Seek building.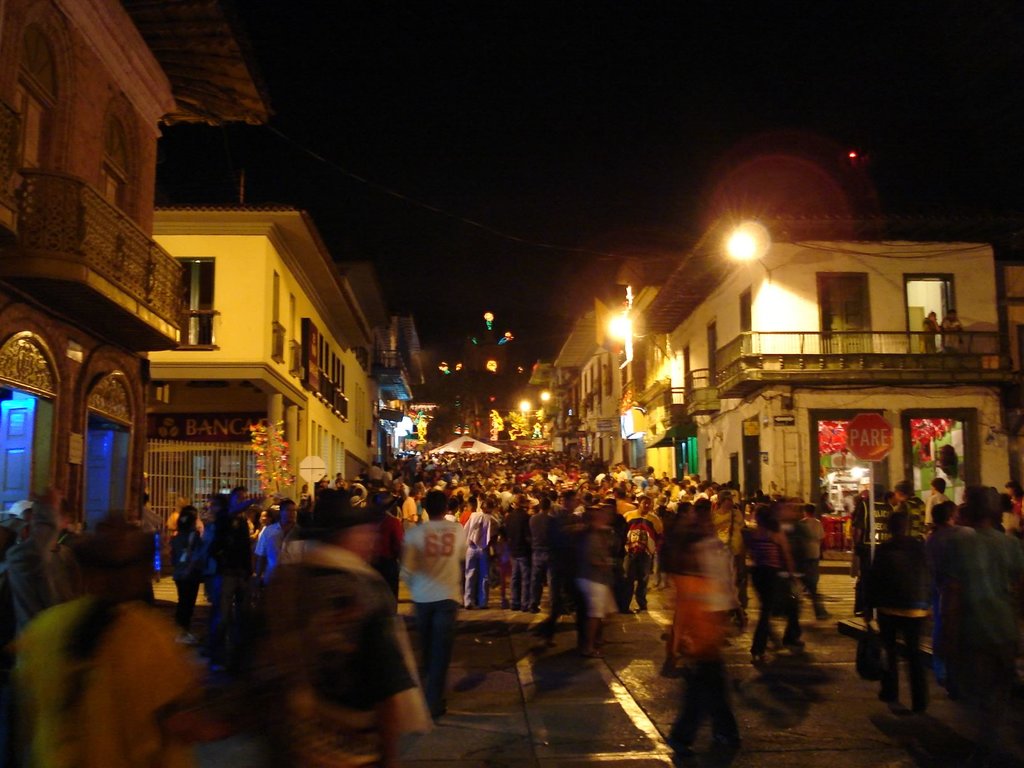
BBox(0, 0, 276, 584).
